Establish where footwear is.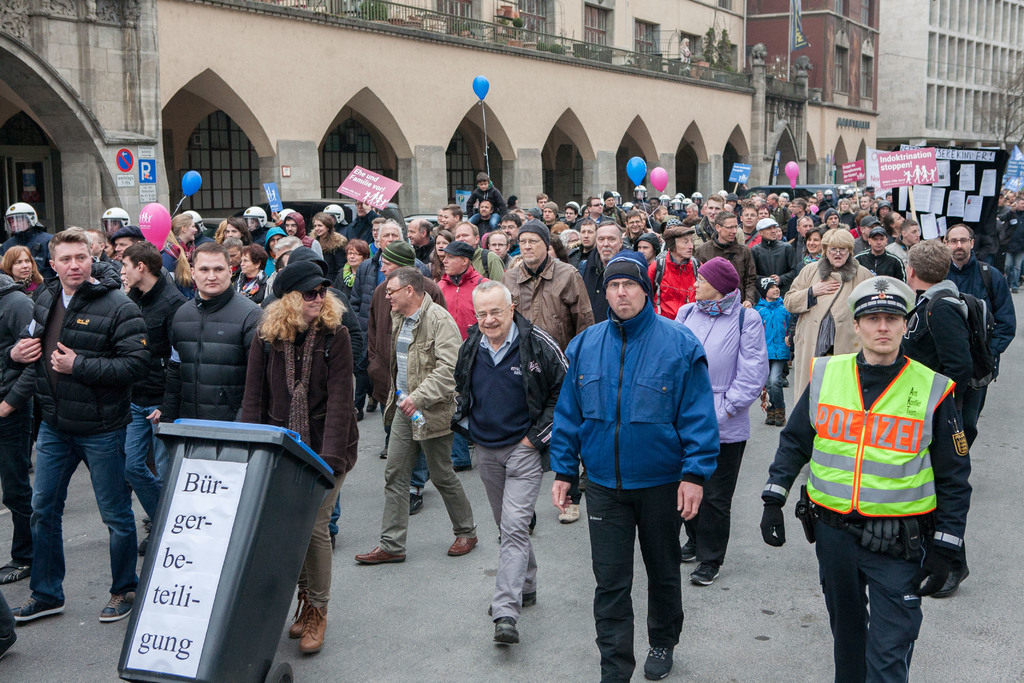
Established at pyautogui.locateOnScreen(579, 472, 589, 493).
